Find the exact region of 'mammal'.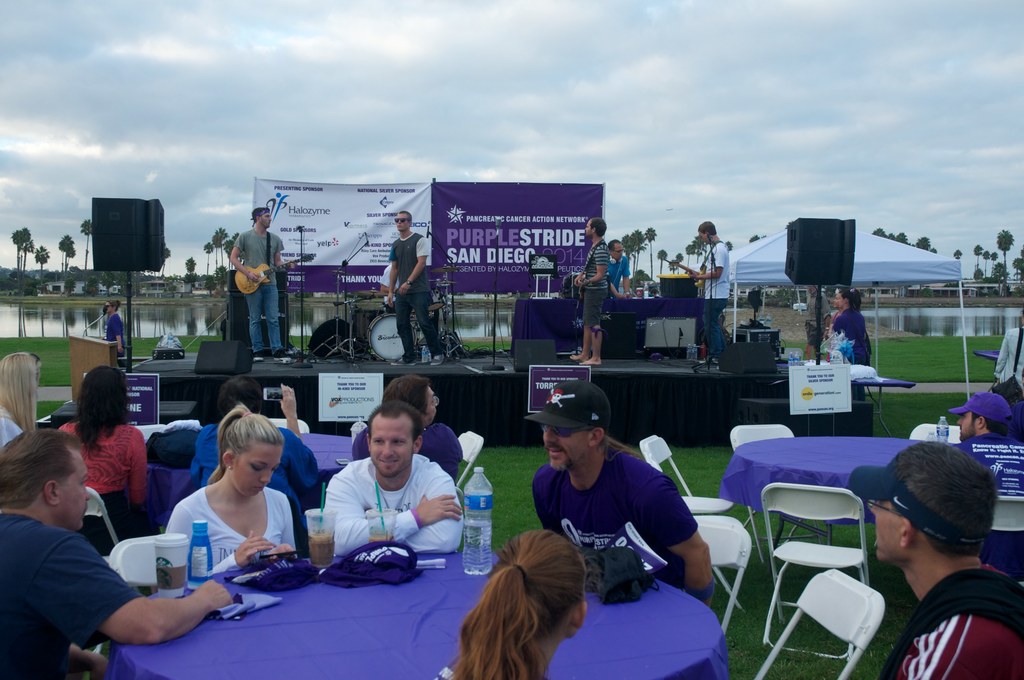
Exact region: box(847, 439, 1023, 679).
